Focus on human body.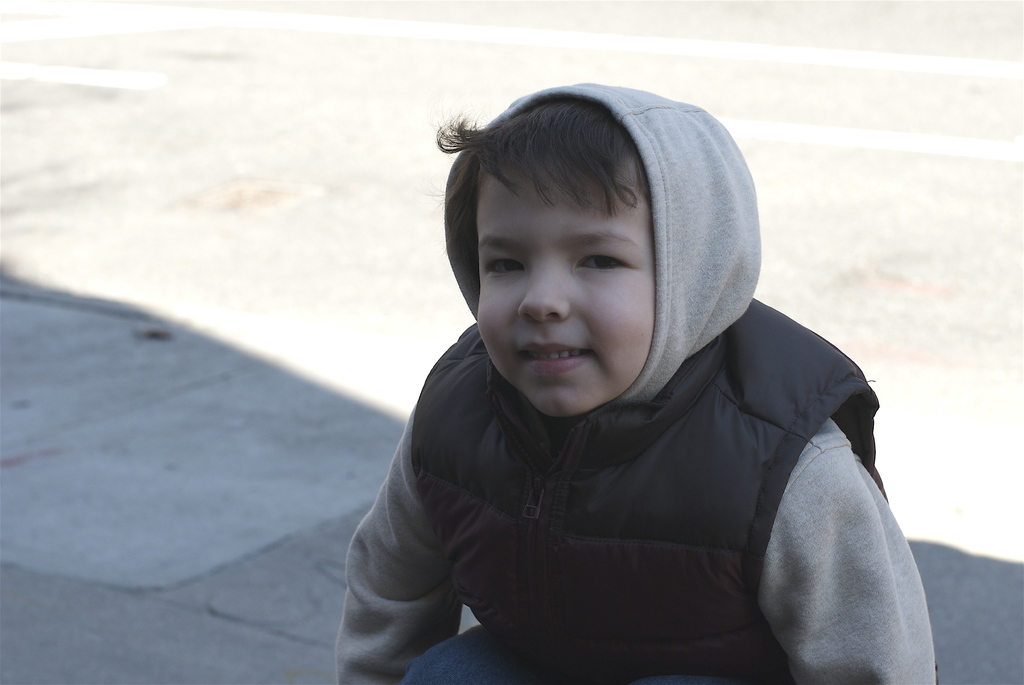
Focused at box=[271, 99, 929, 674].
